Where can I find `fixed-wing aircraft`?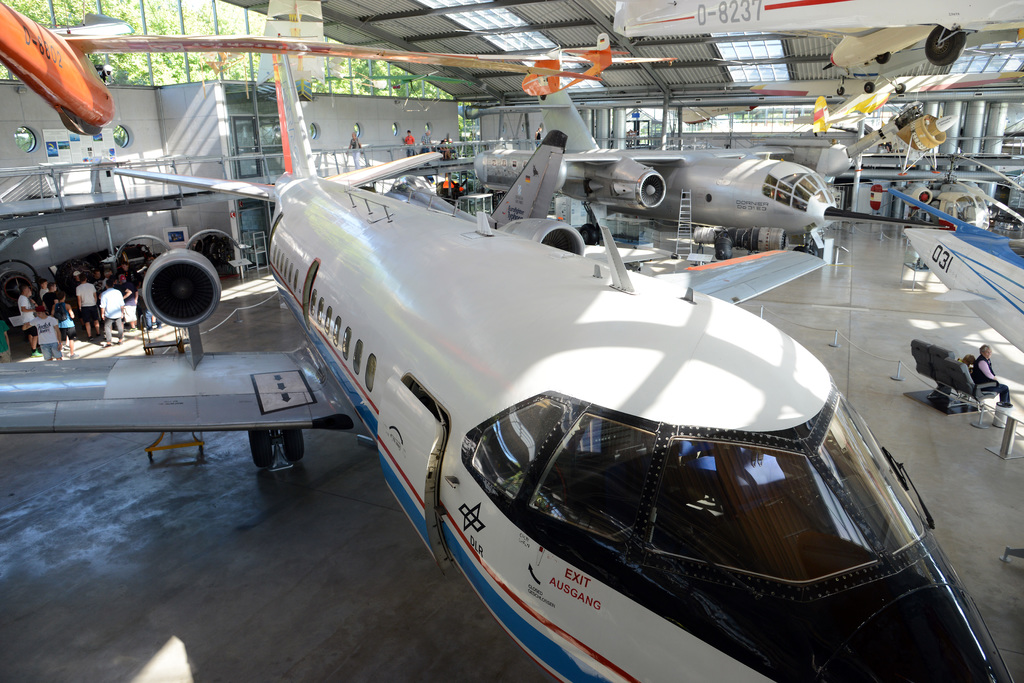
You can find it at l=613, t=0, r=1023, b=74.
